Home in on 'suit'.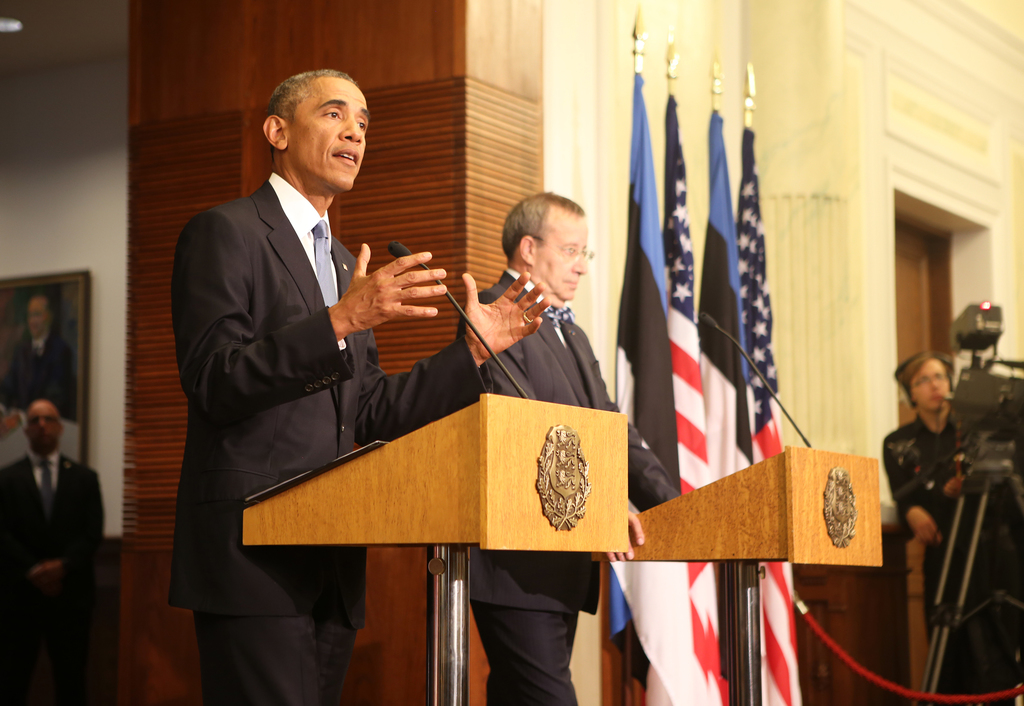
Homed in at x1=0, y1=454, x2=104, y2=582.
